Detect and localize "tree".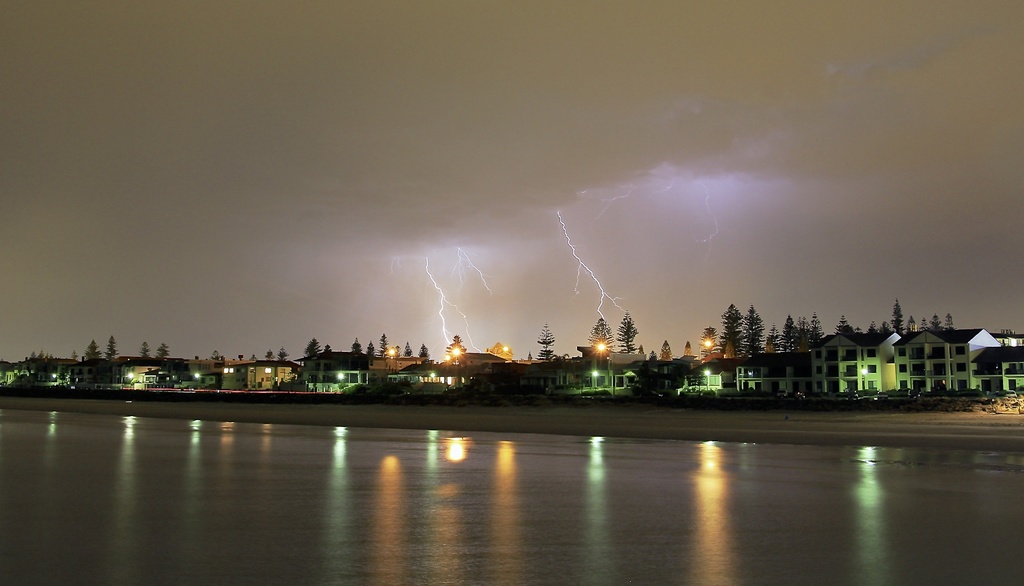
Localized at (x1=683, y1=338, x2=694, y2=355).
